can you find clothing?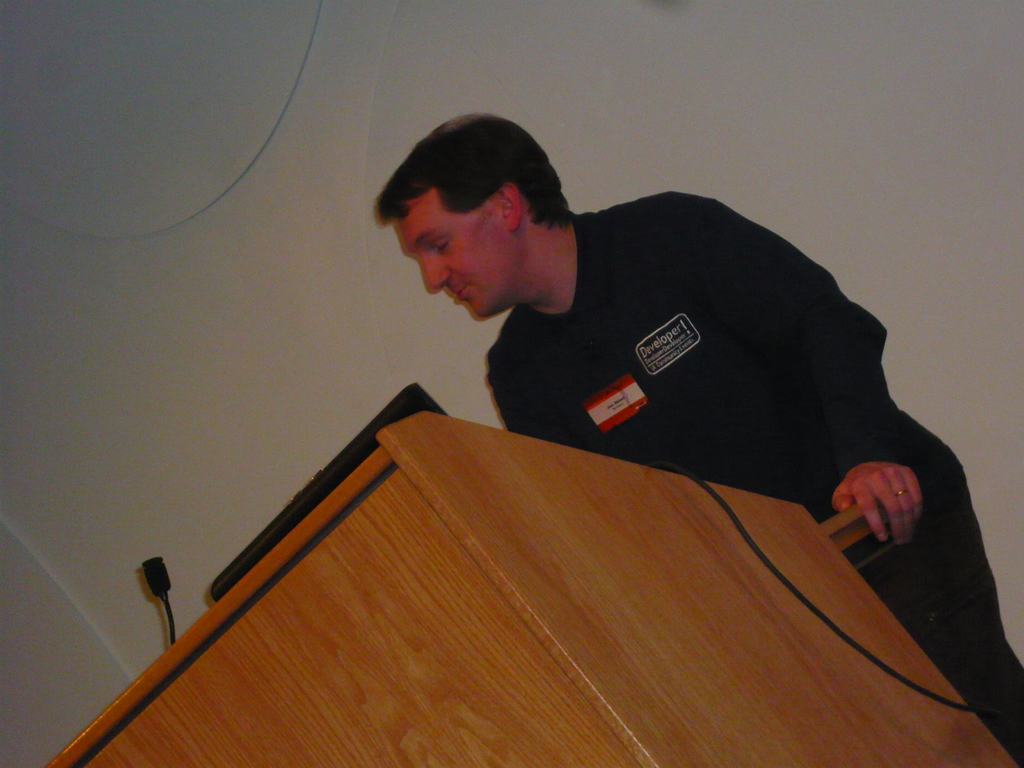
Yes, bounding box: <box>483,189,1020,767</box>.
